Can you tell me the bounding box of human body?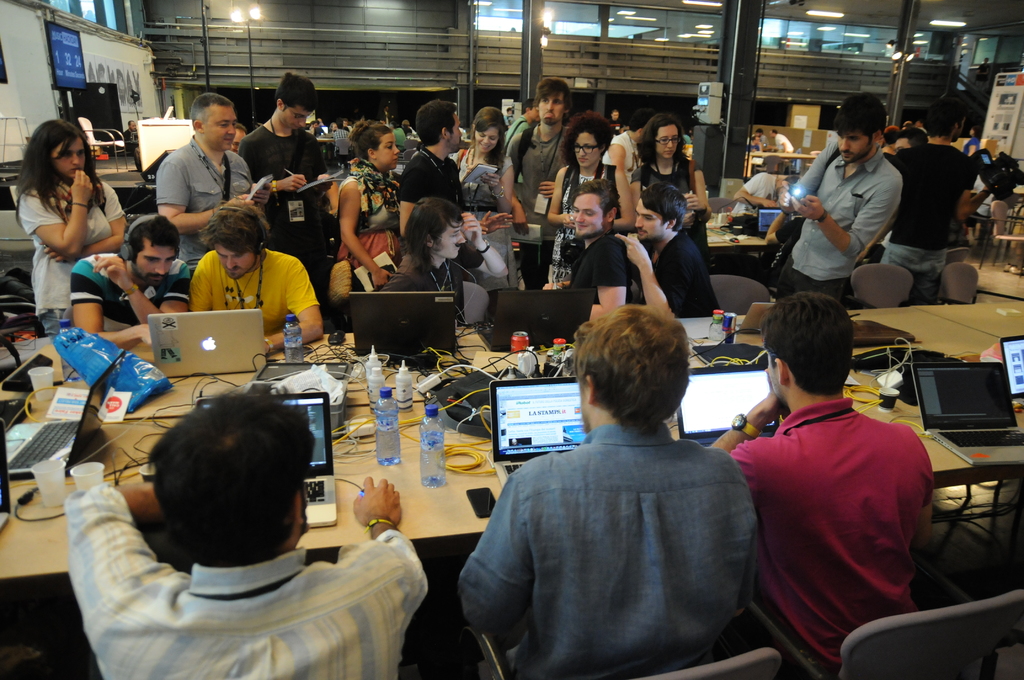
x1=66 y1=394 x2=433 y2=679.
